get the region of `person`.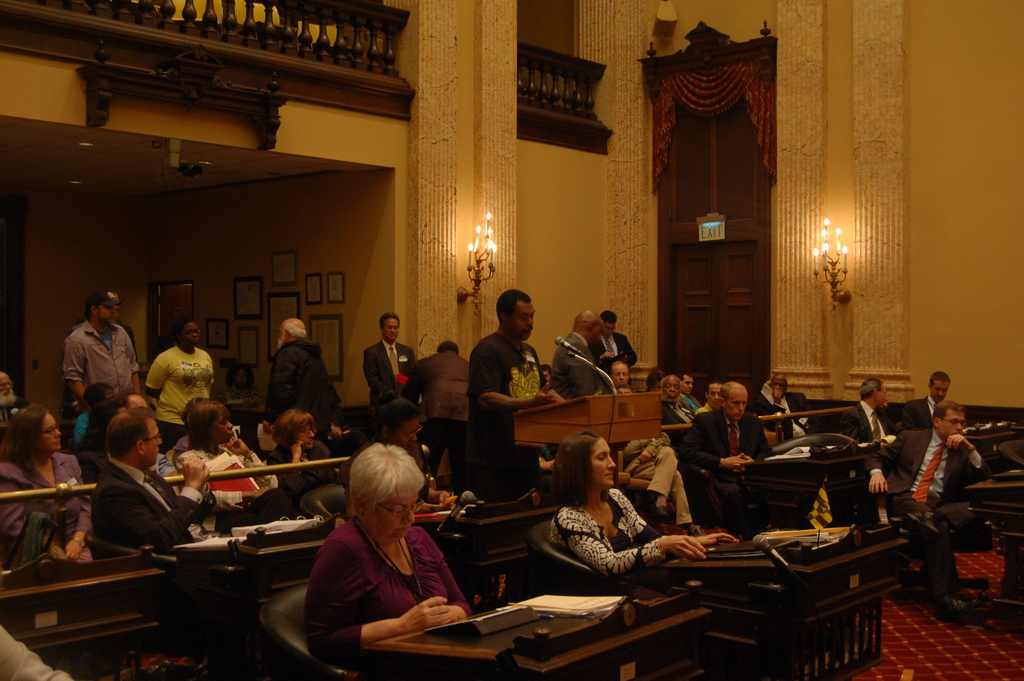
<region>291, 429, 473, 672</region>.
